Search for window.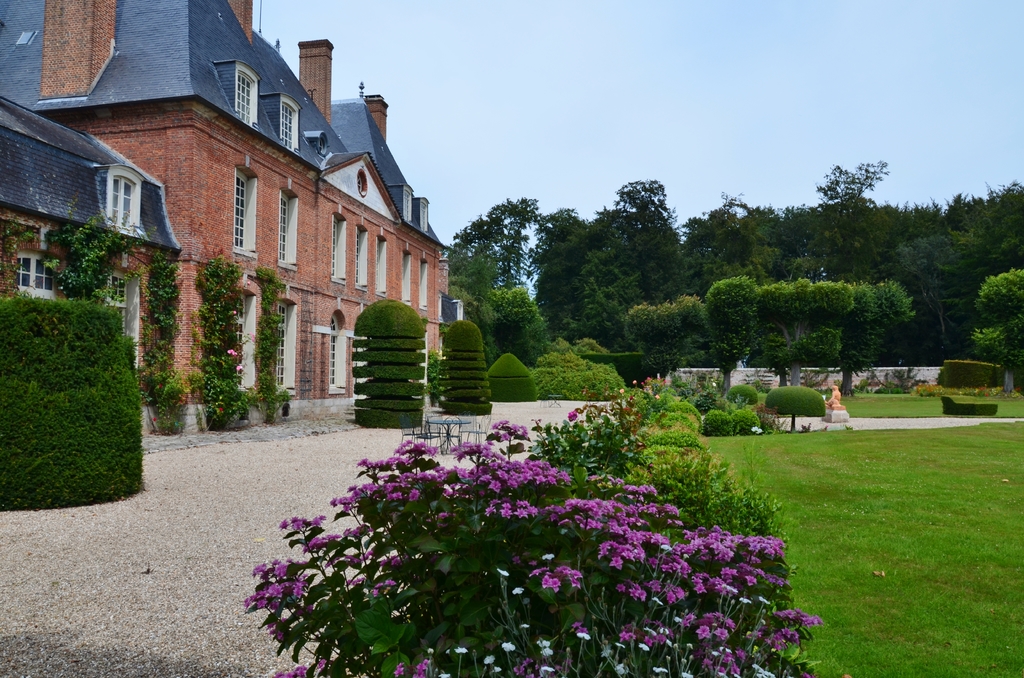
Found at (353, 228, 366, 290).
